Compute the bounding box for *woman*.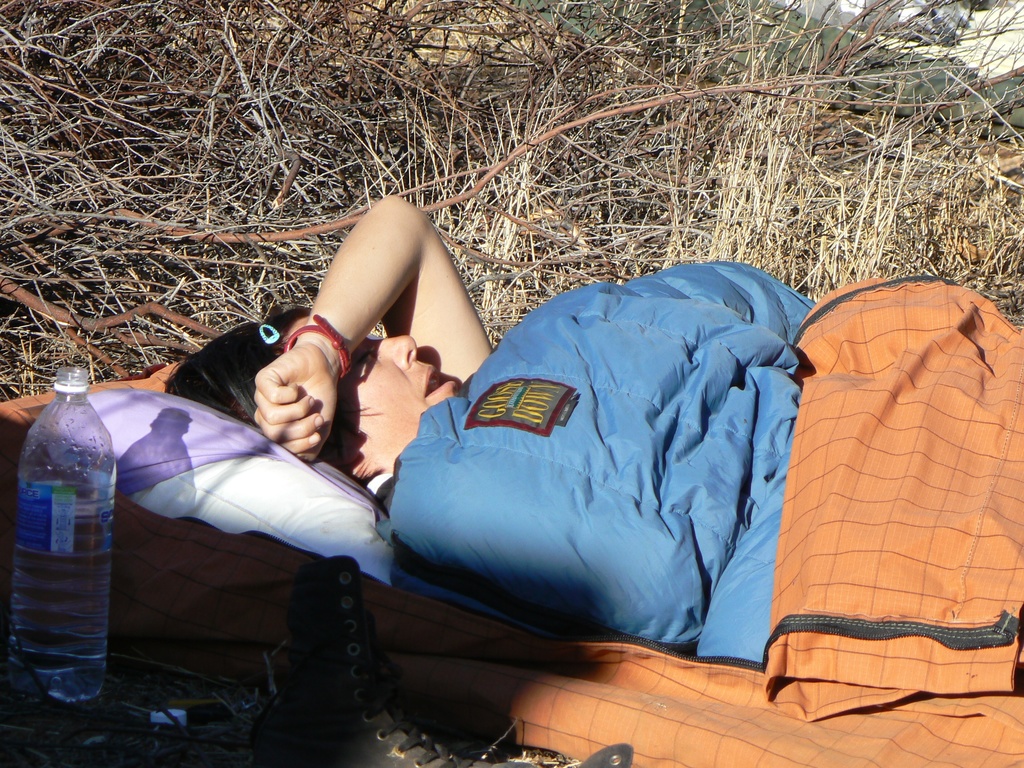
rect(170, 195, 1023, 707).
